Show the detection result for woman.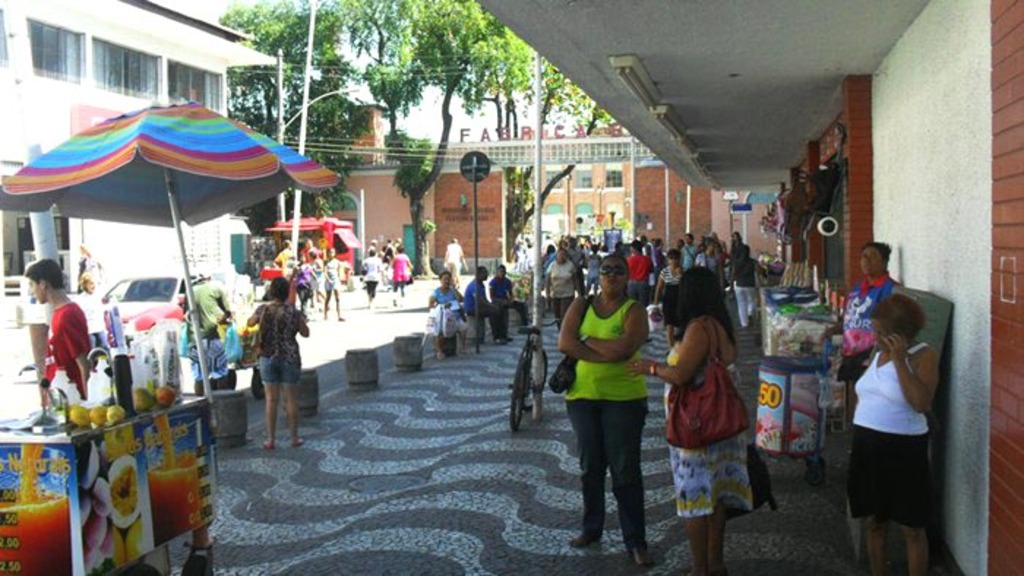
(619, 263, 756, 575).
